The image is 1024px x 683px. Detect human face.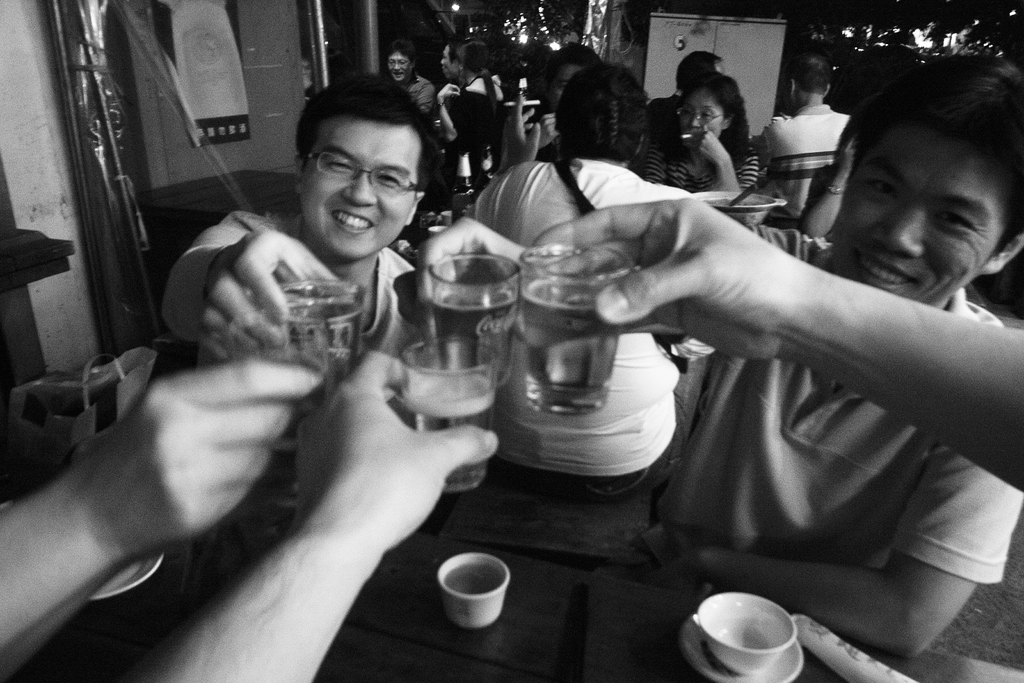
Detection: 682, 93, 723, 145.
